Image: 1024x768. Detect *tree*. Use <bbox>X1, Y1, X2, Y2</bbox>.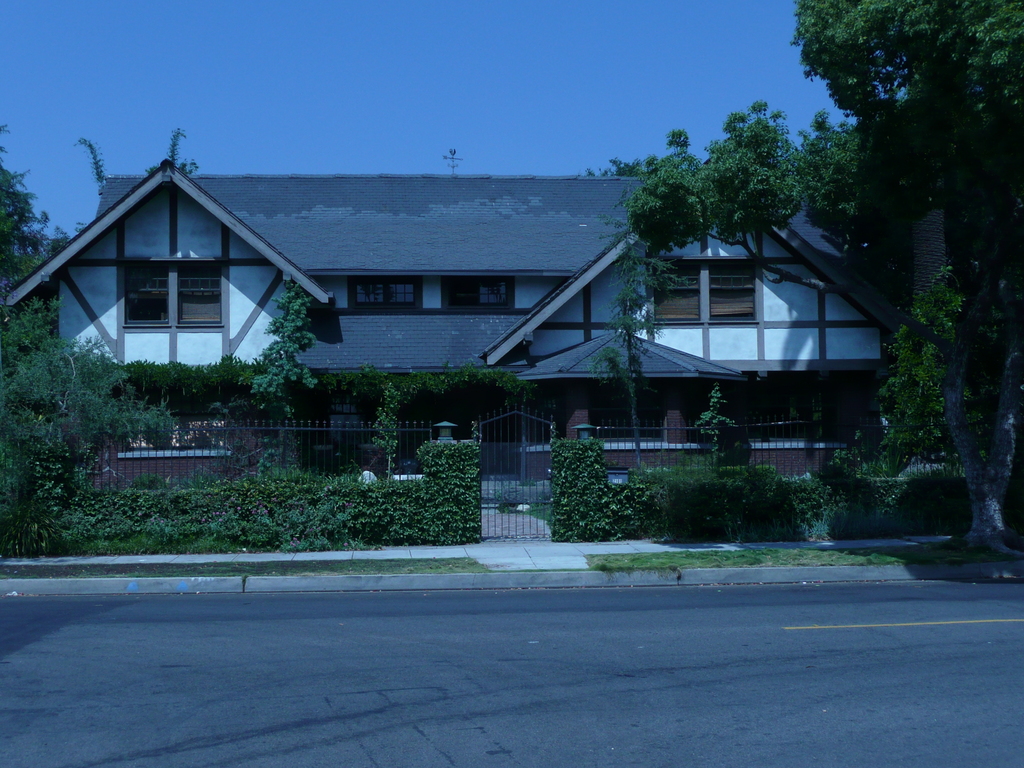
<bbox>0, 124, 91, 288</bbox>.
